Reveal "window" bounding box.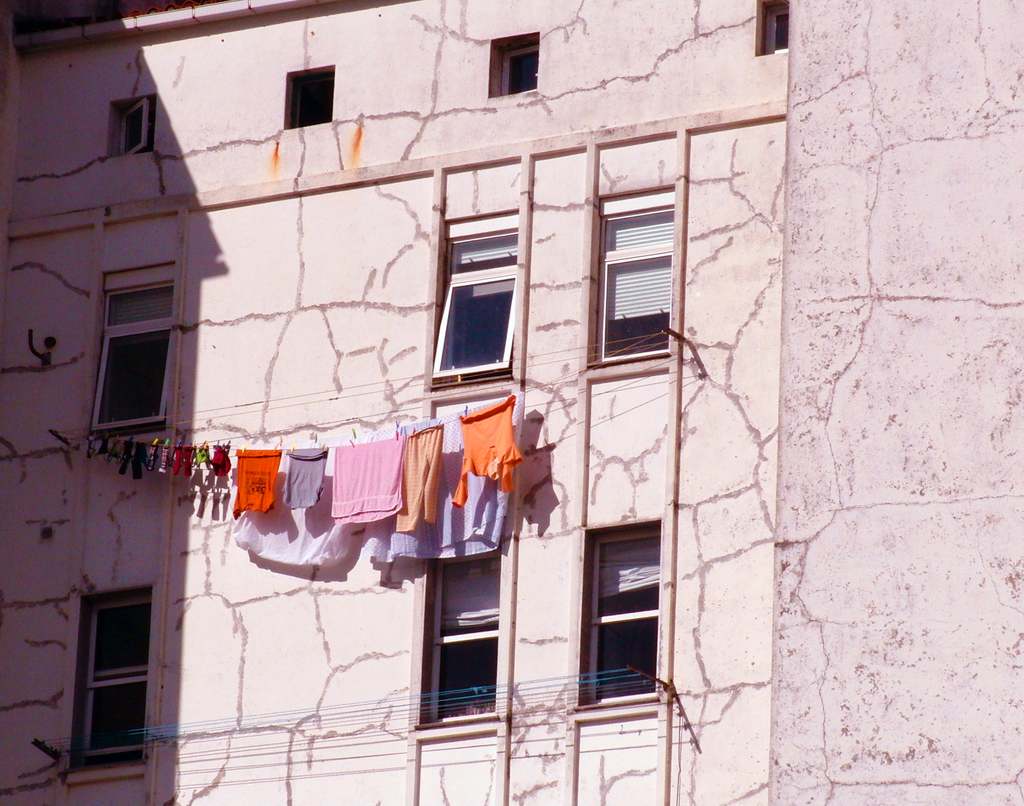
Revealed: <bbox>53, 559, 163, 773</bbox>.
